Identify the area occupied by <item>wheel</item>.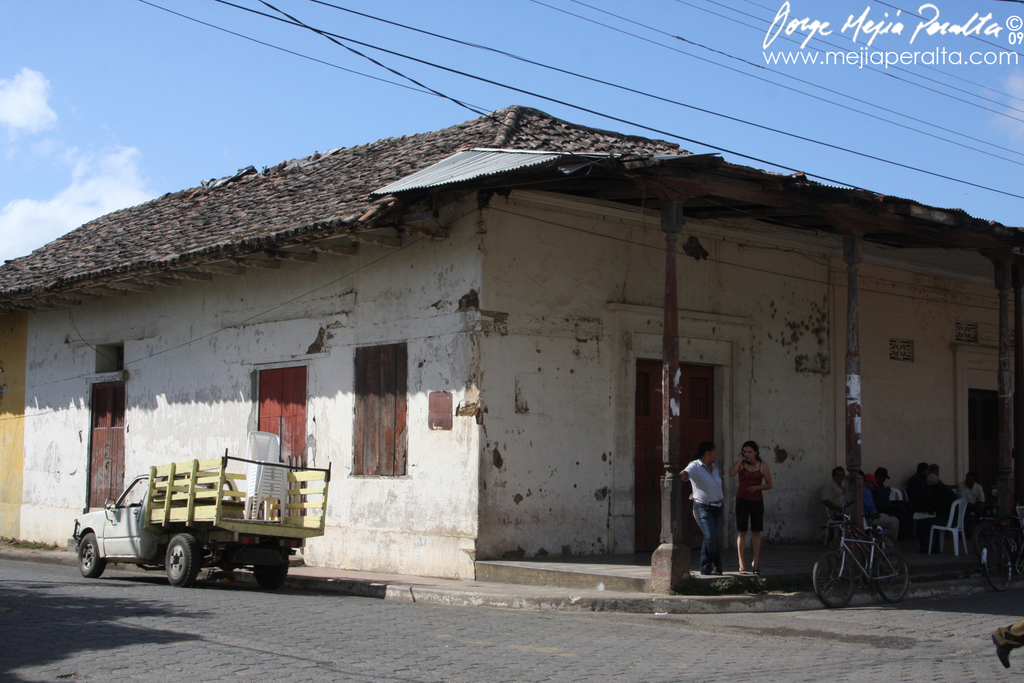
Area: rect(876, 555, 909, 602).
